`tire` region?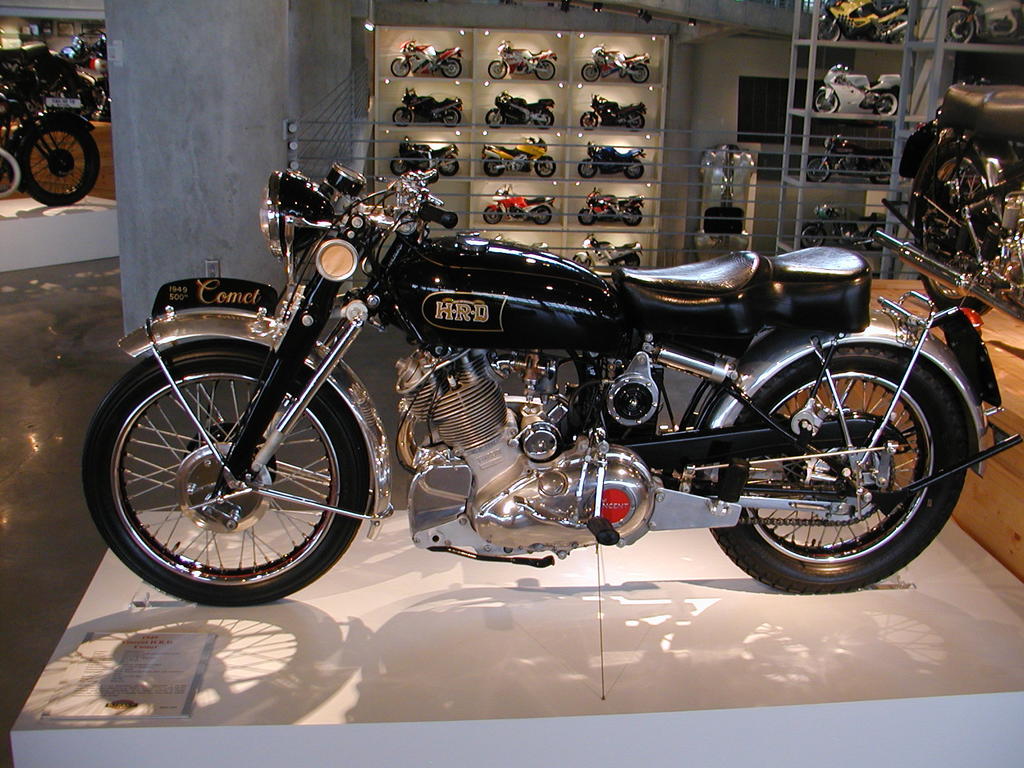
l=865, t=227, r=883, b=248
